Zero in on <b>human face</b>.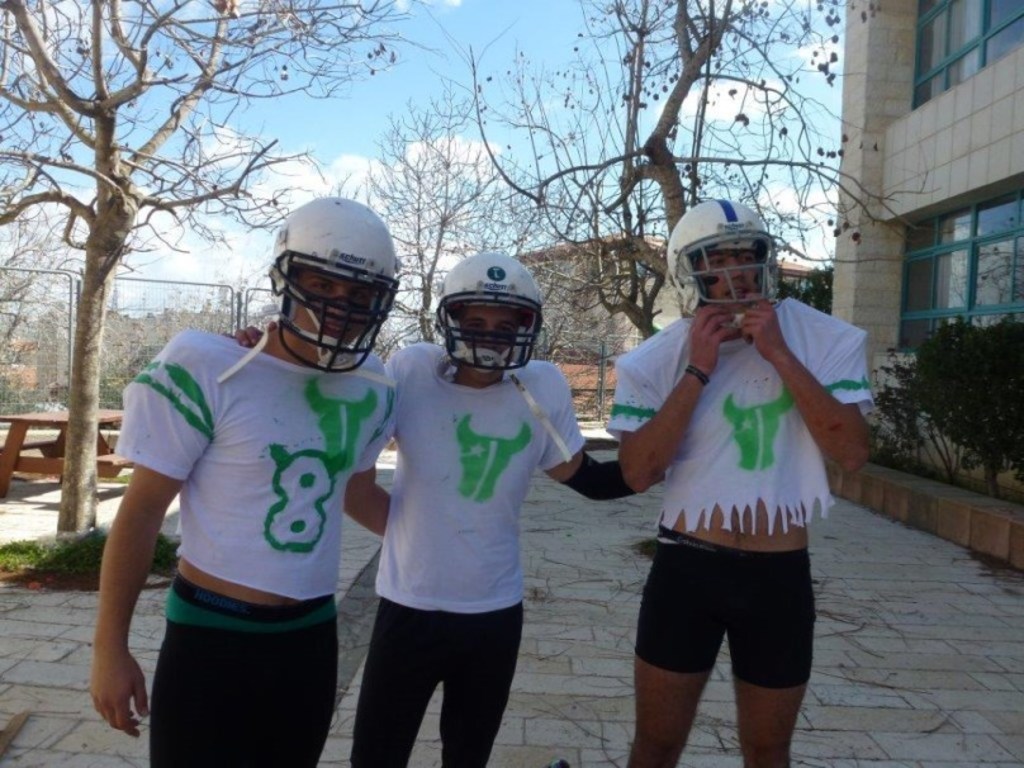
Zeroed in: x1=293 y1=269 x2=375 y2=345.
